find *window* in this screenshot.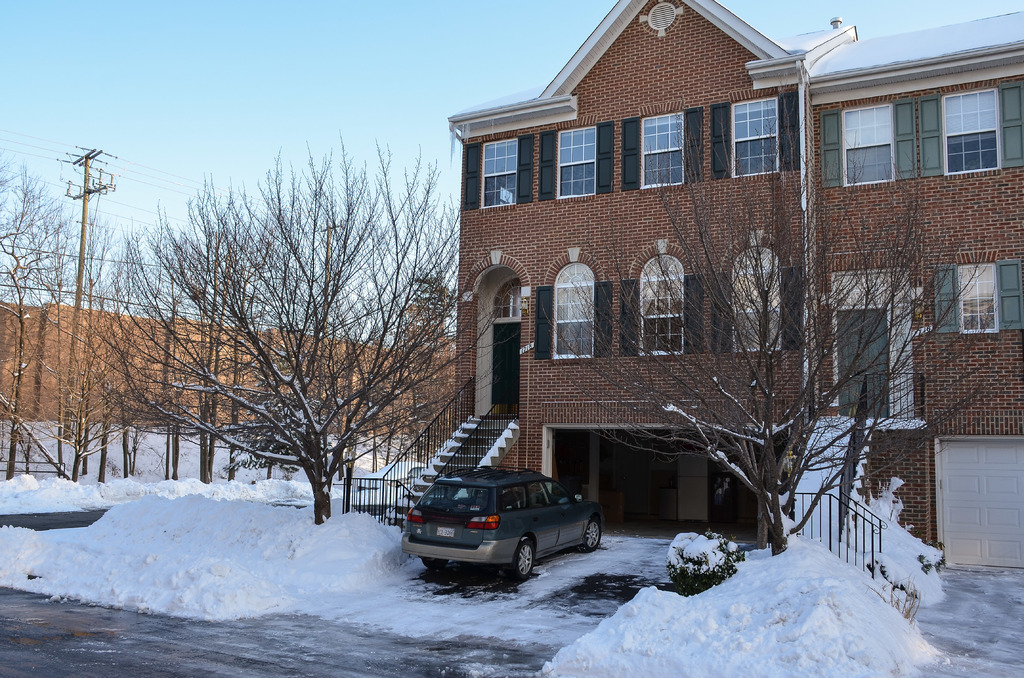
The bounding box for *window* is box(640, 110, 682, 189).
